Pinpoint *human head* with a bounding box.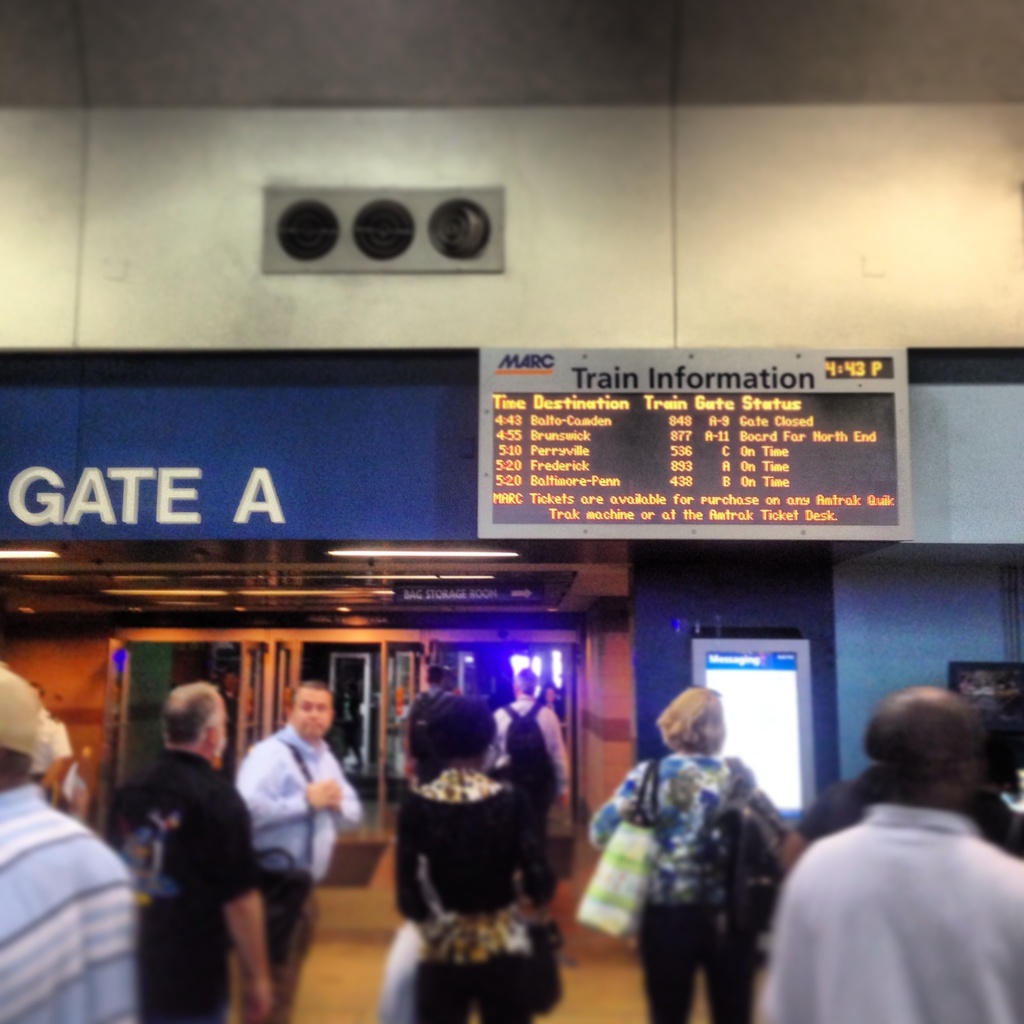
l=858, t=679, r=998, b=813.
